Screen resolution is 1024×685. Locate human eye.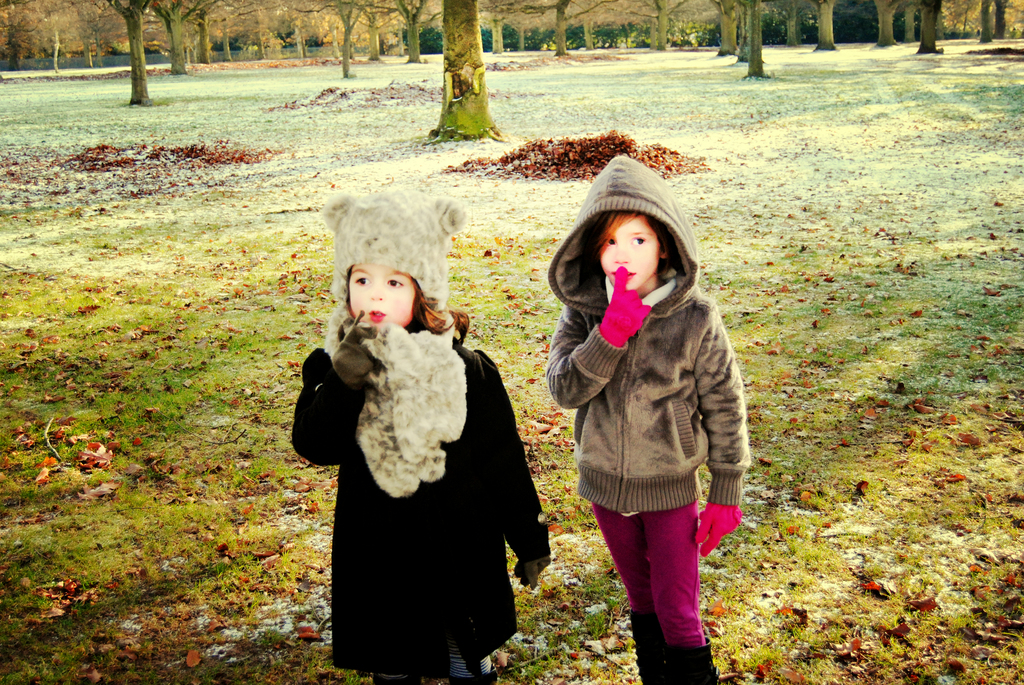
[left=630, top=237, right=646, bottom=245].
